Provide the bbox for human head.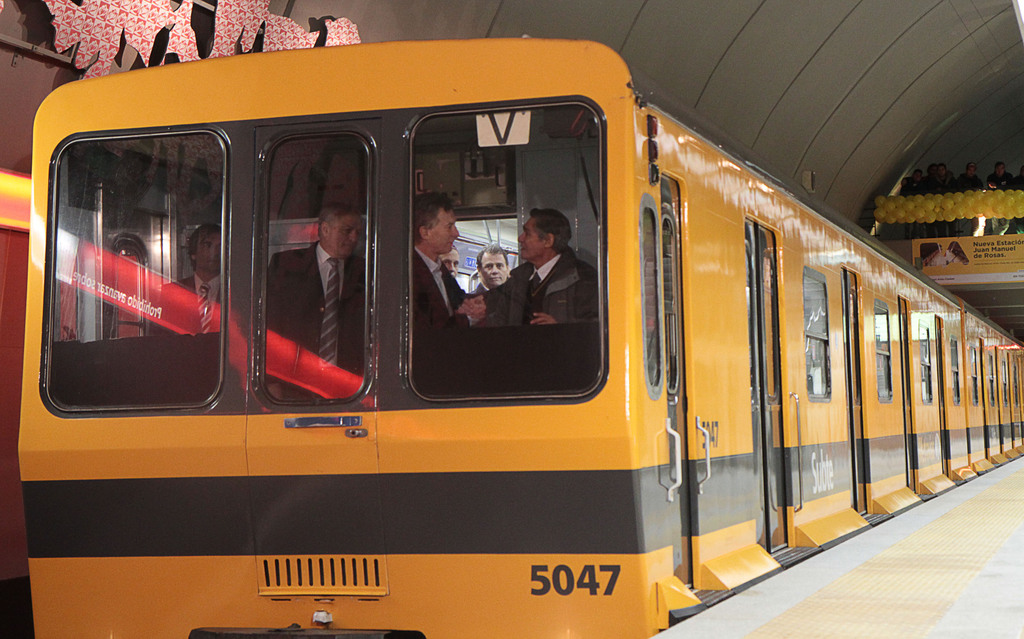
pyautogui.locateOnScreen(476, 243, 509, 286).
